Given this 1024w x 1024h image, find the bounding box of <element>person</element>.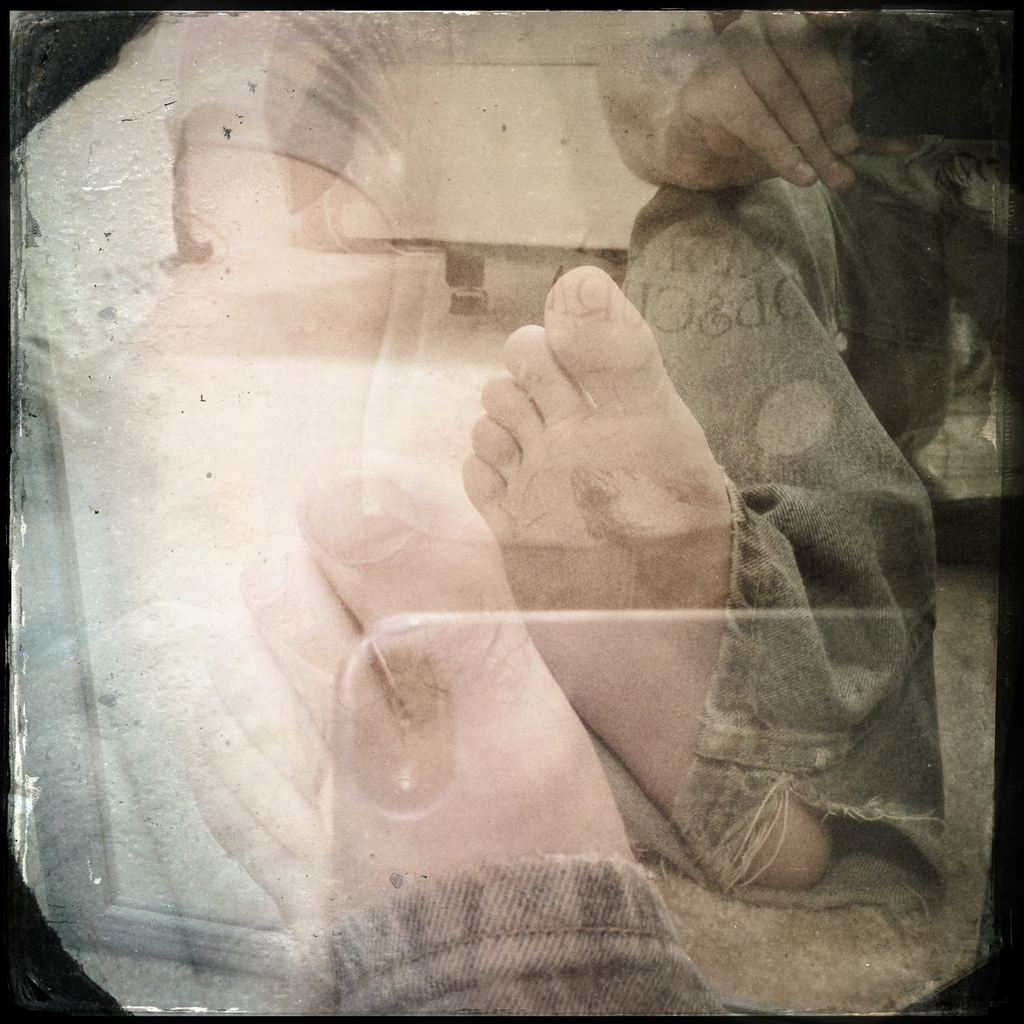
467/12/1010/911.
